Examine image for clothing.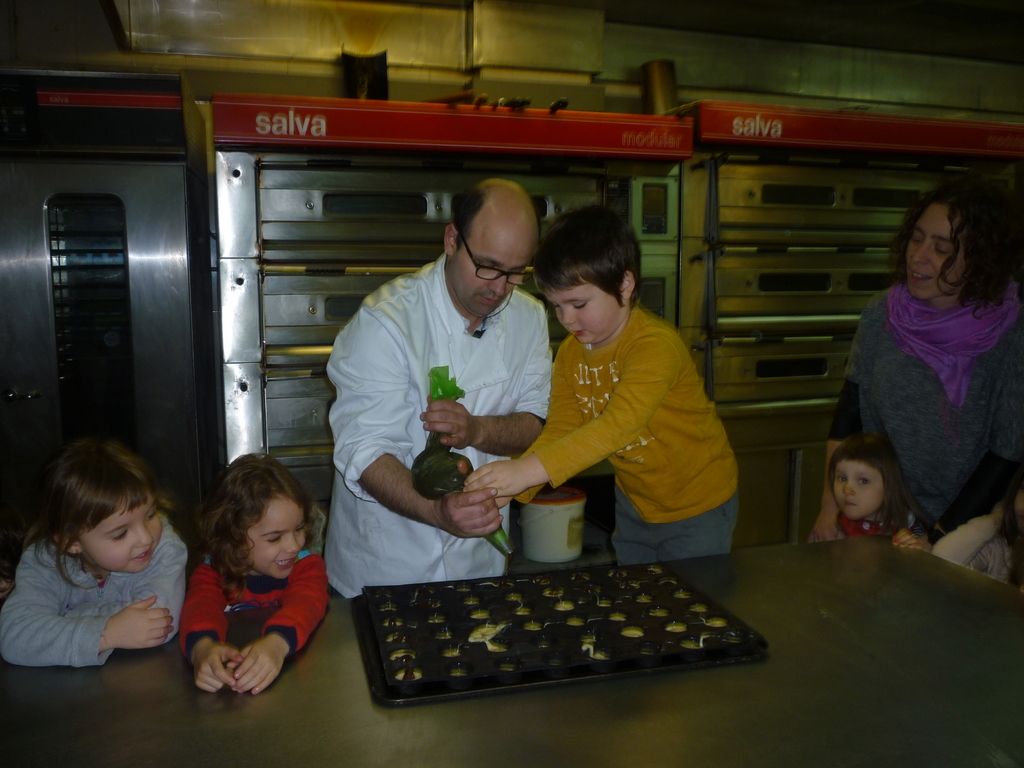
Examination result: rect(0, 516, 190, 664).
